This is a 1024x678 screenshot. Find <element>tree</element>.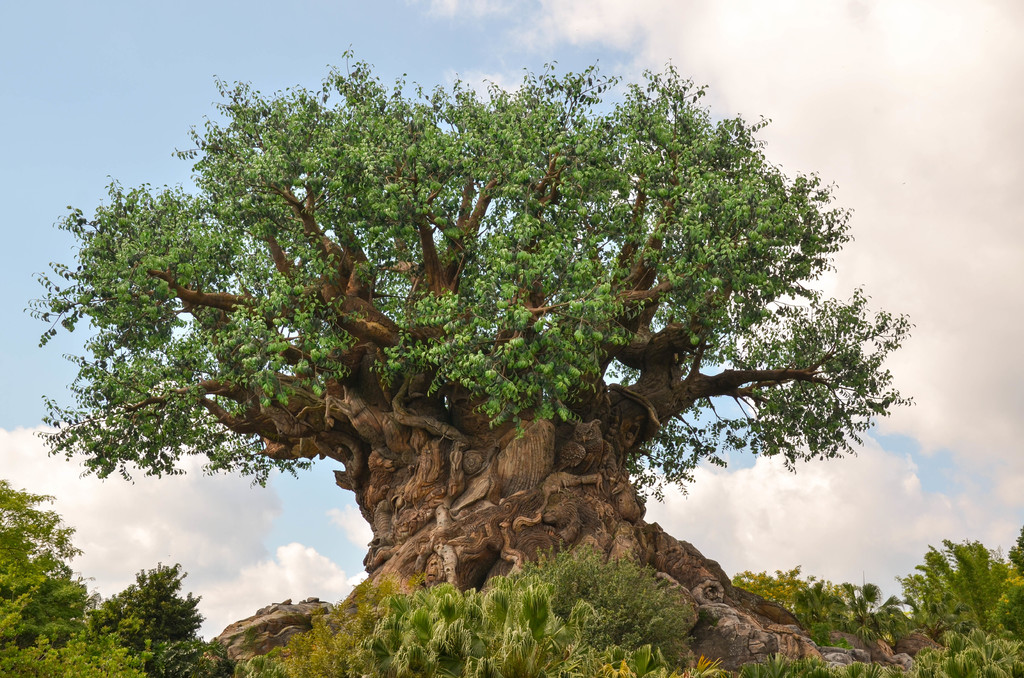
Bounding box: {"left": 74, "top": 29, "right": 916, "bottom": 593}.
